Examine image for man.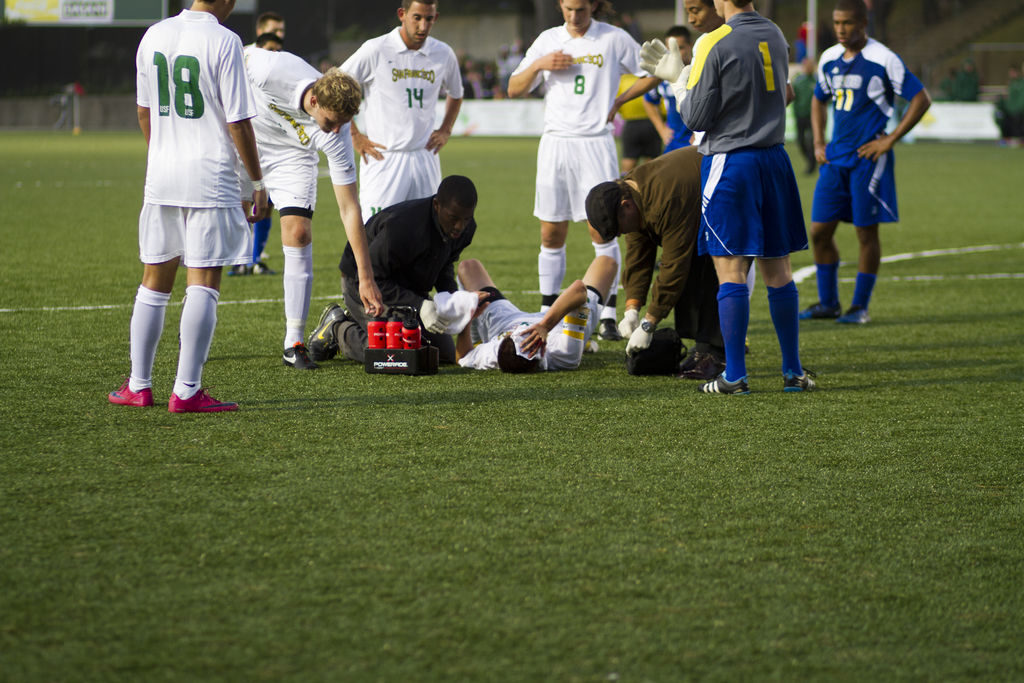
Examination result: Rect(227, 50, 395, 383).
